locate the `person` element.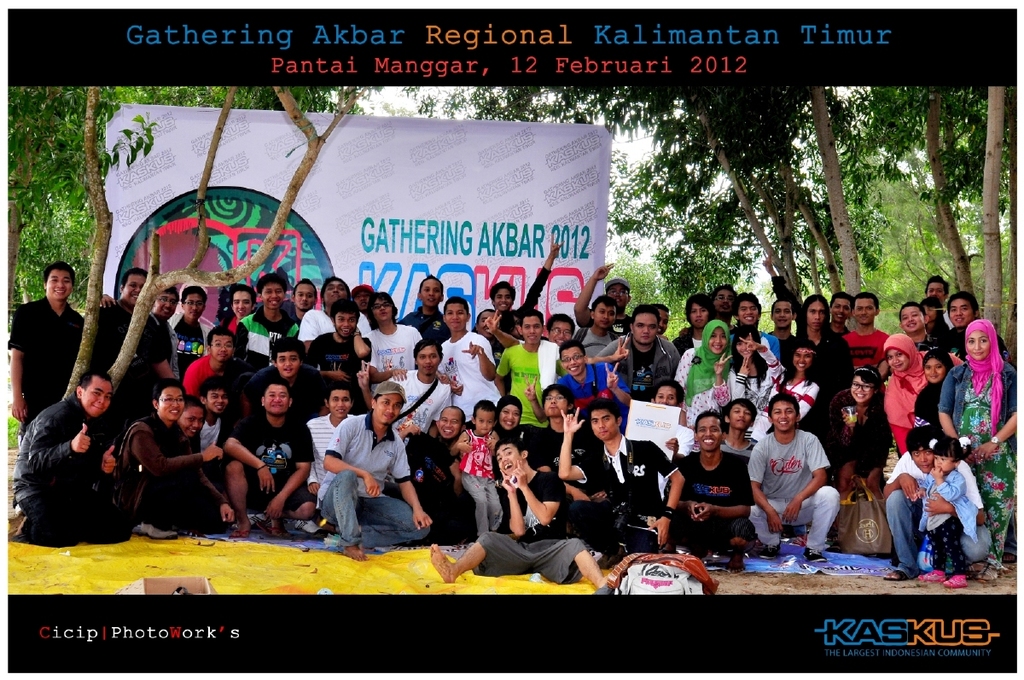
Element bbox: [907, 433, 980, 590].
